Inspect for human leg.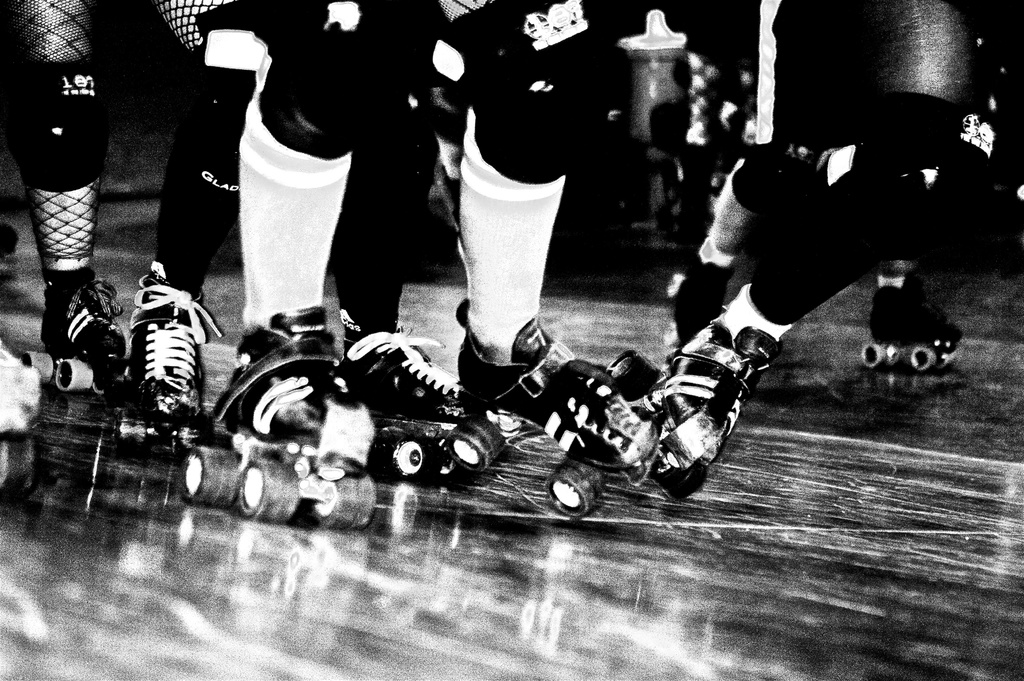
Inspection: <region>447, 0, 577, 422</region>.
